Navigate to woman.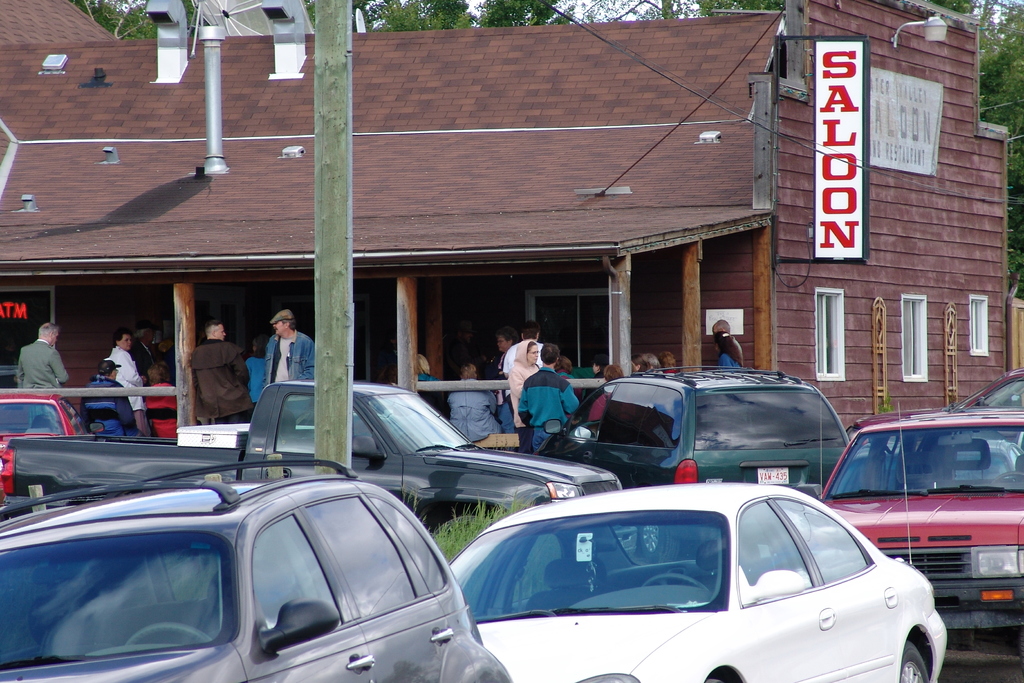
Navigation target: [507,338,541,453].
